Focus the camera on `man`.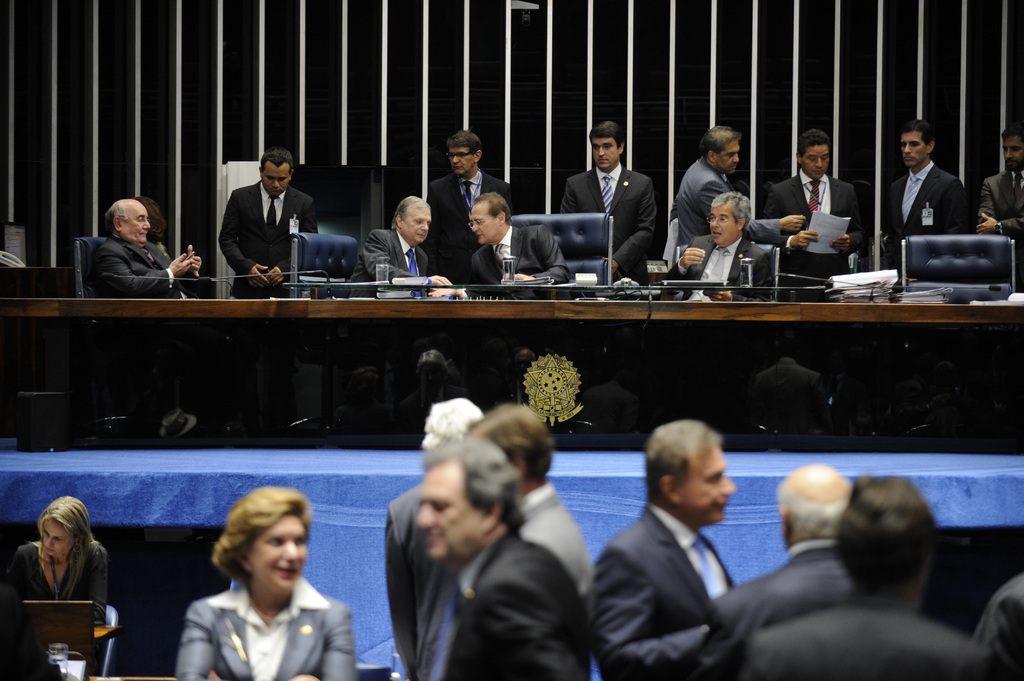
Focus region: crop(669, 125, 811, 243).
